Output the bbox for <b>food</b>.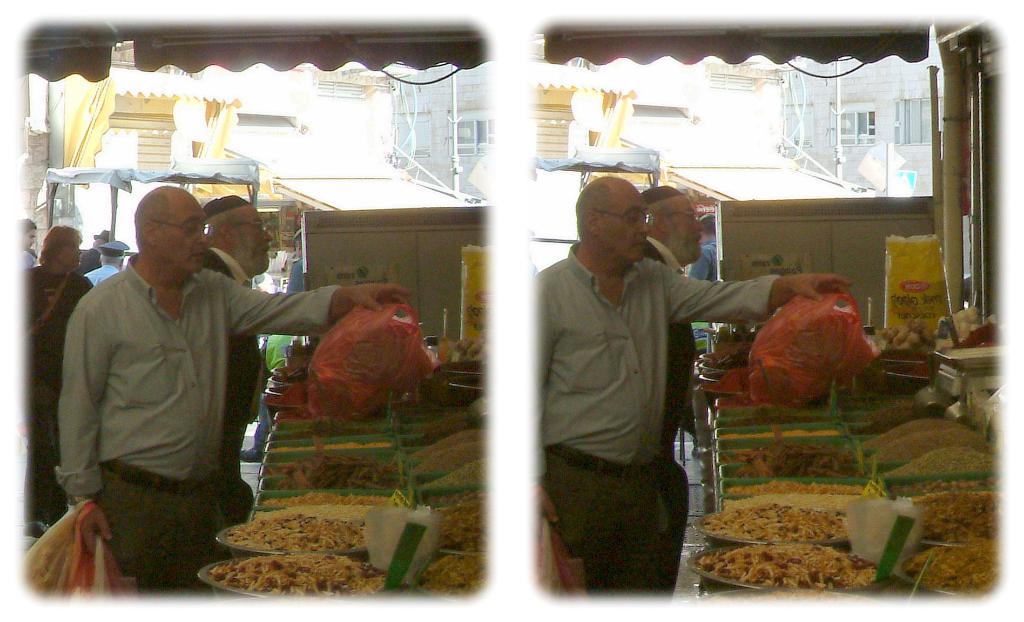
crop(880, 443, 997, 481).
